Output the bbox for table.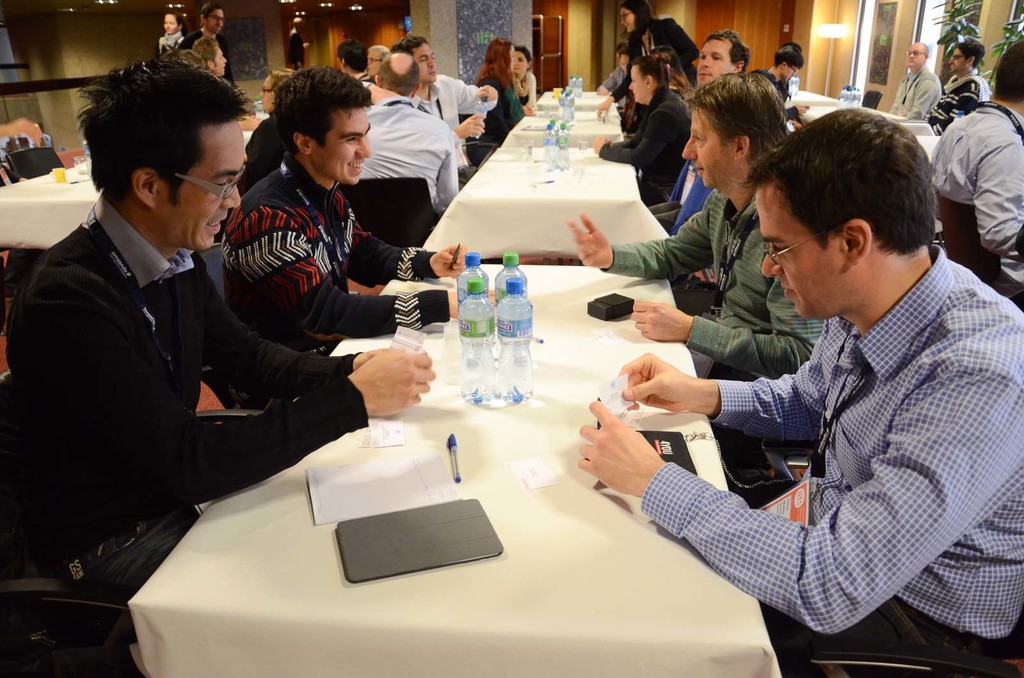
l=506, t=109, r=623, b=142.
